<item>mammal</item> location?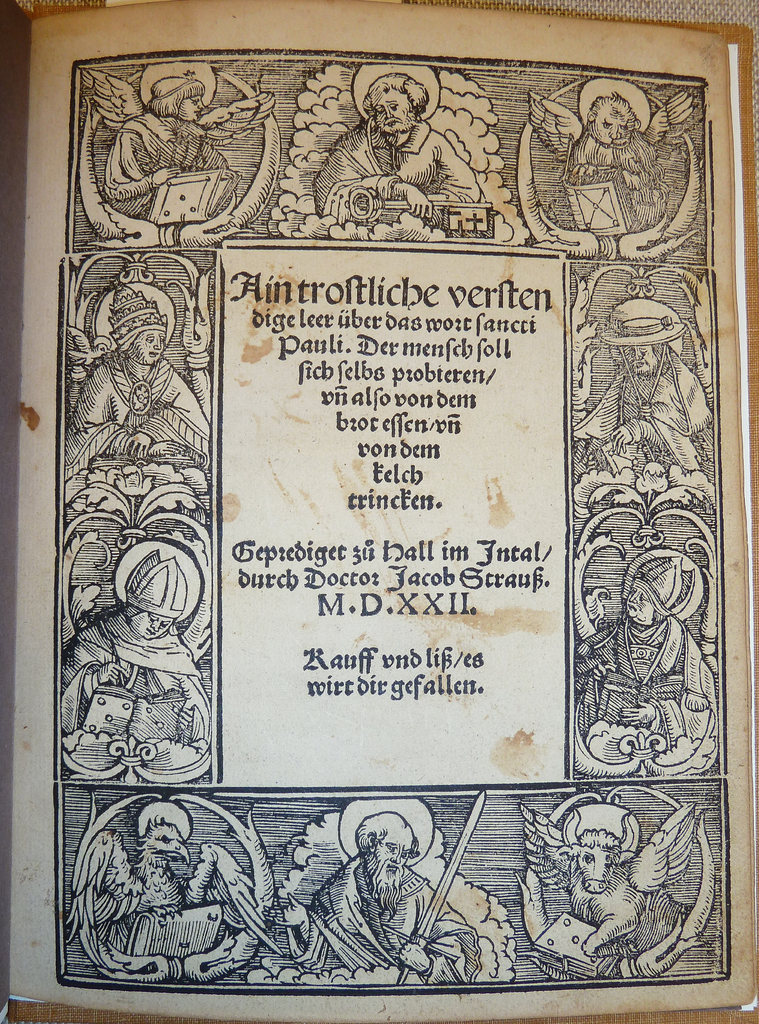
locate(521, 803, 684, 960)
